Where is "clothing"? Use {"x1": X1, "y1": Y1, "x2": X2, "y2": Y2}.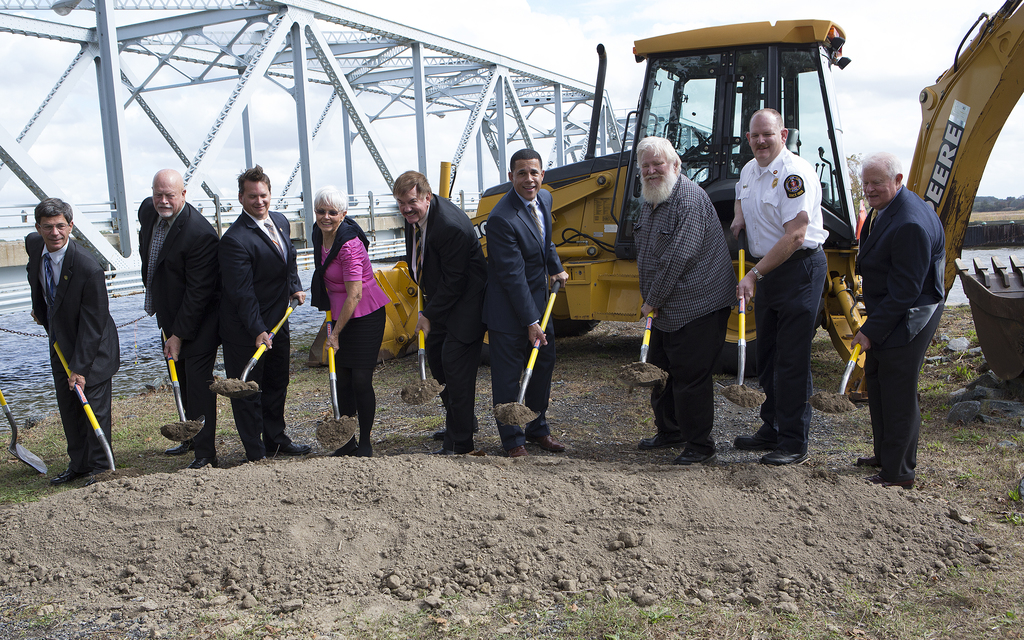
{"x1": 852, "y1": 184, "x2": 942, "y2": 466}.
